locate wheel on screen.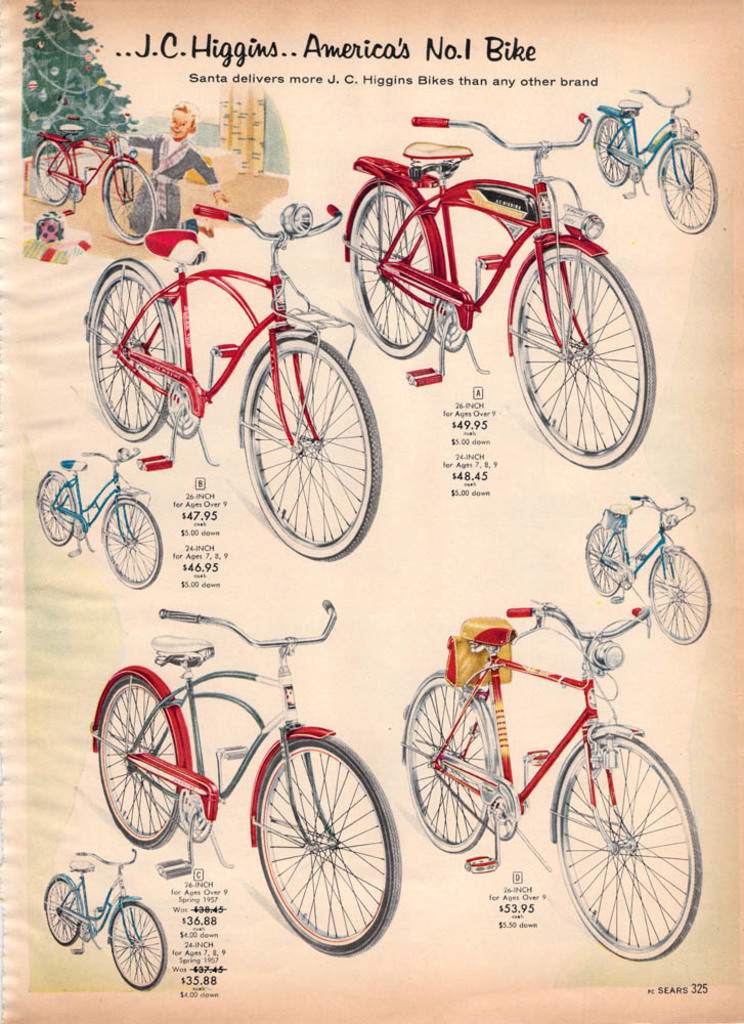
On screen at BBox(347, 185, 435, 361).
